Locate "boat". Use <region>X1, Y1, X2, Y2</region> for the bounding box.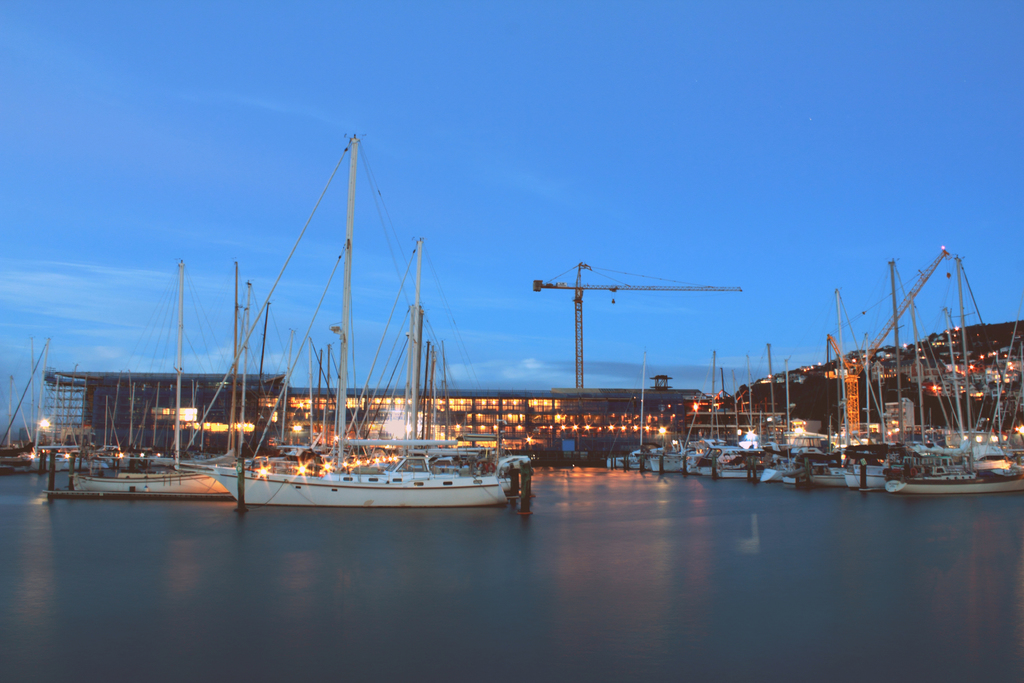
<region>760, 348, 825, 477</region>.
